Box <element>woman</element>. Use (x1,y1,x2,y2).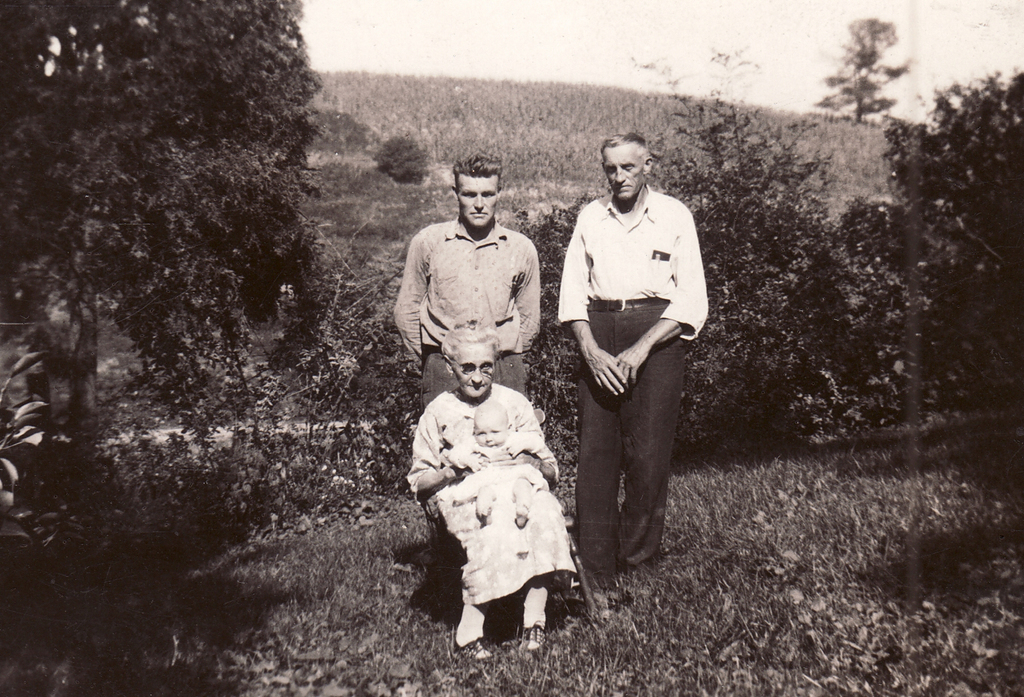
(403,324,583,664).
